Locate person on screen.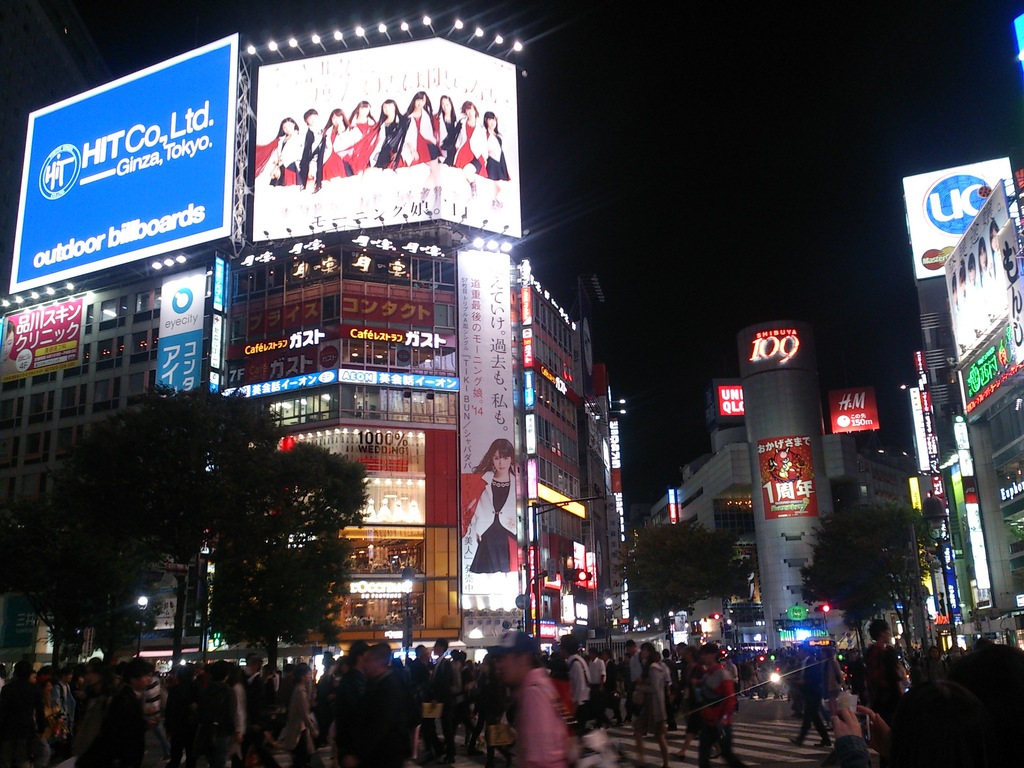
On screen at 486,628,566,767.
